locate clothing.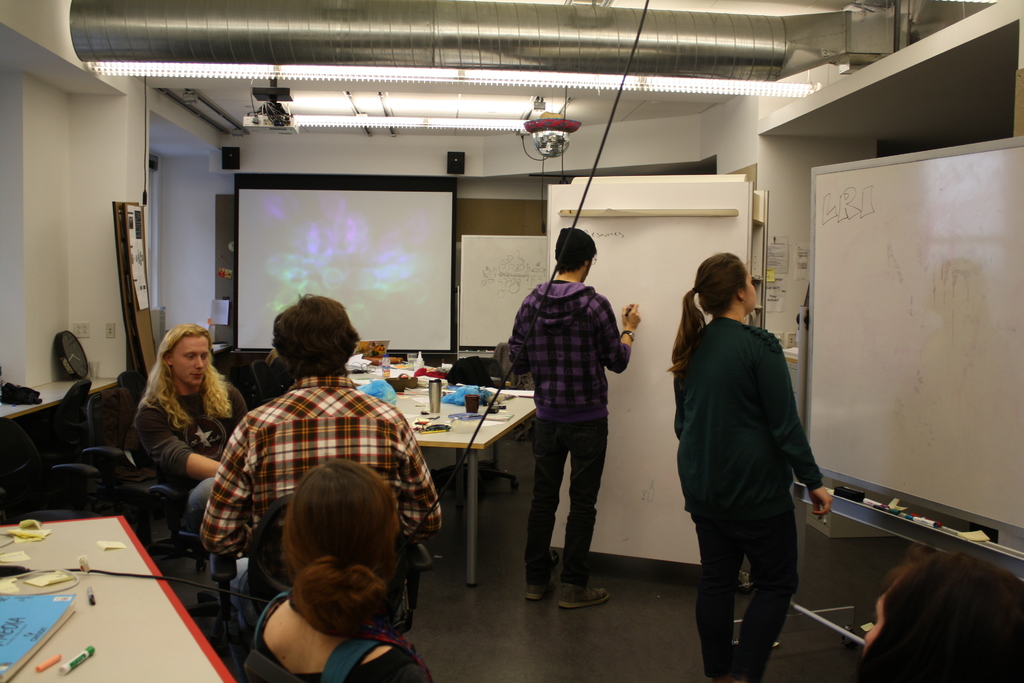
Bounding box: (509,281,632,582).
